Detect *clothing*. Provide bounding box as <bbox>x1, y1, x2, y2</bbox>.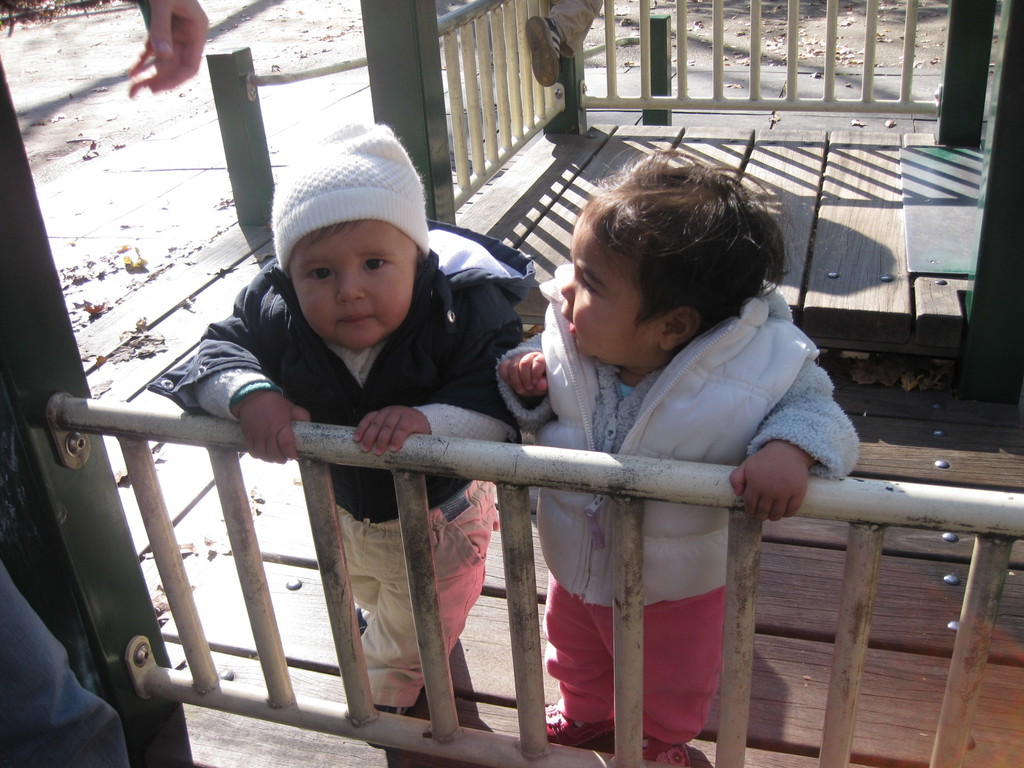
<bbox>546, 0, 607, 60</bbox>.
